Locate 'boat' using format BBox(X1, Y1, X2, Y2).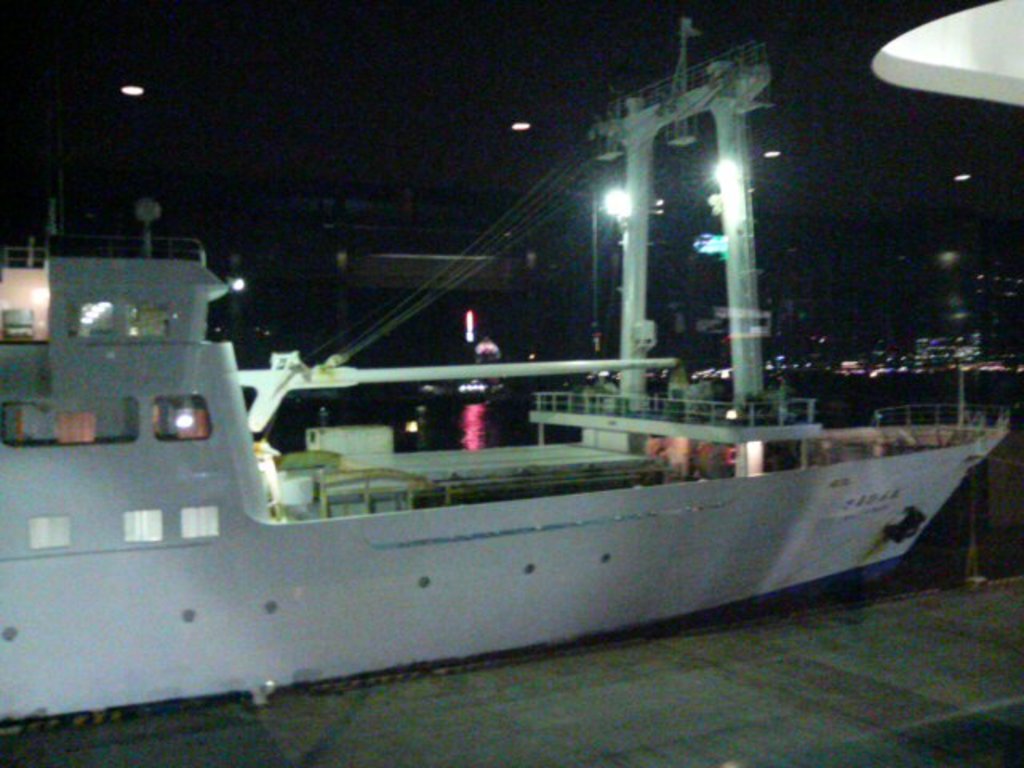
BBox(40, 70, 989, 712).
